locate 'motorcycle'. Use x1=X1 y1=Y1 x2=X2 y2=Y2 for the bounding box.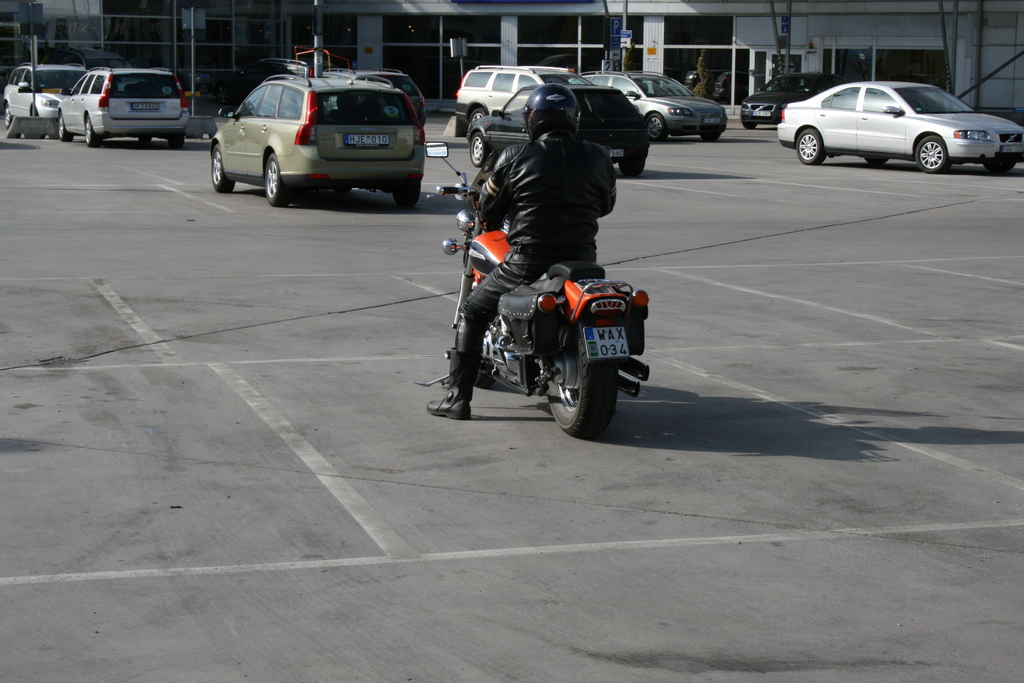
x1=424 y1=138 x2=651 y2=438.
